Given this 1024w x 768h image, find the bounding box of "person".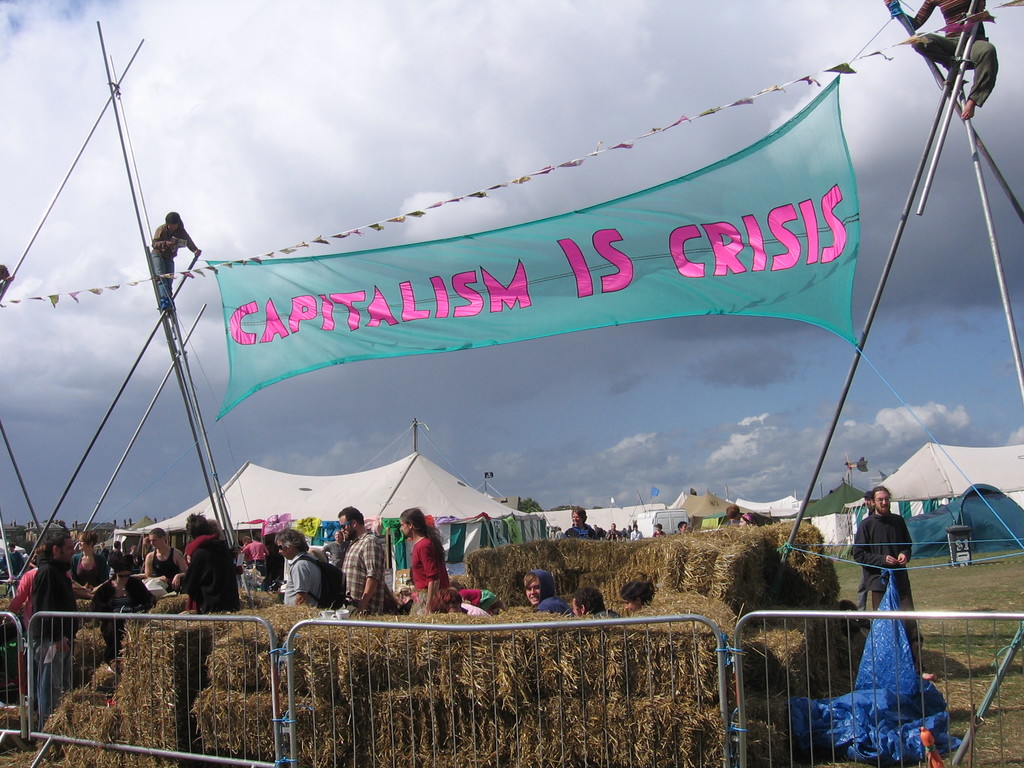
bbox=(620, 580, 657, 616).
